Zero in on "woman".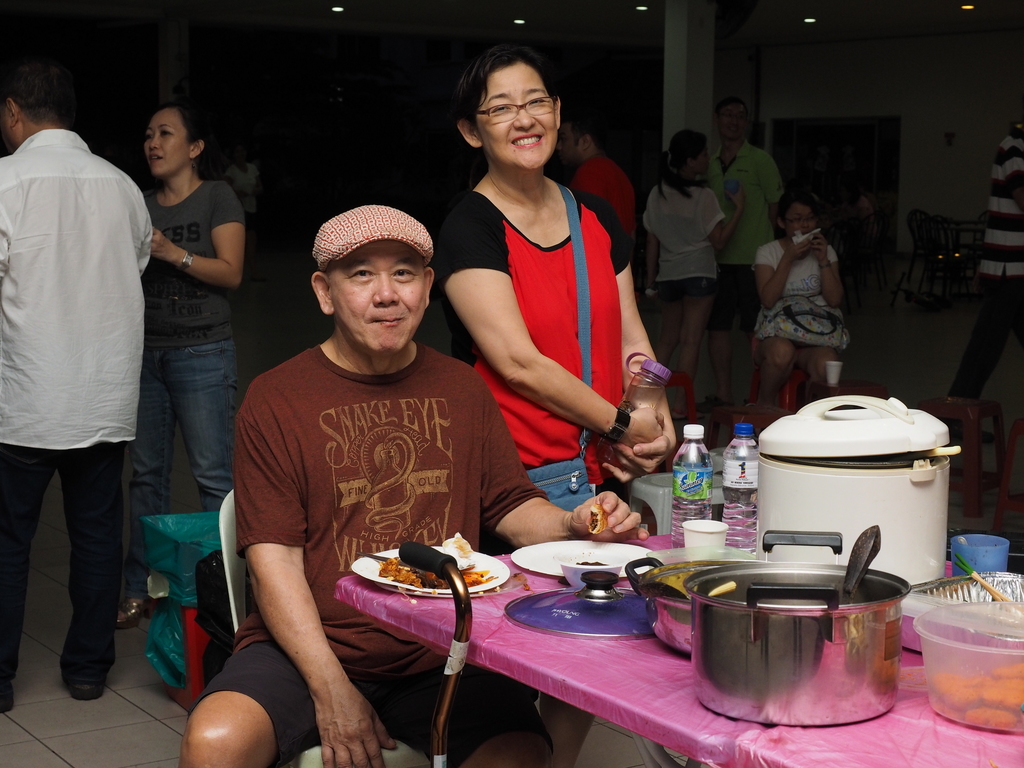
Zeroed in: select_region(435, 35, 659, 562).
